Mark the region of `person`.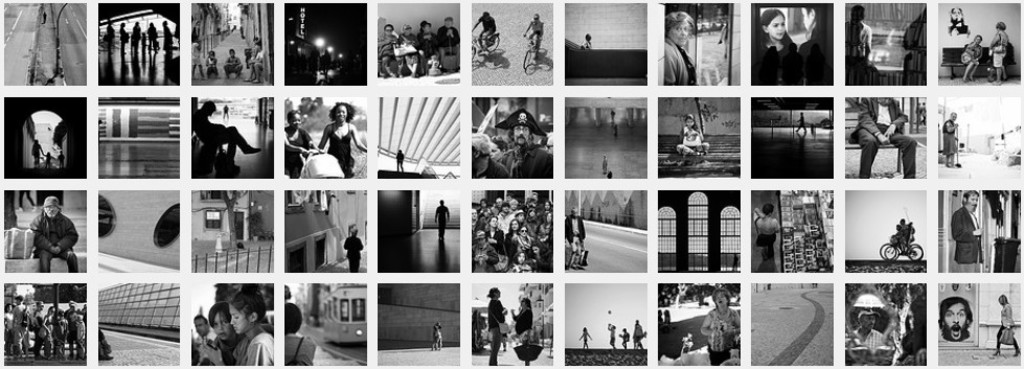
Region: bbox=(798, 5, 835, 85).
